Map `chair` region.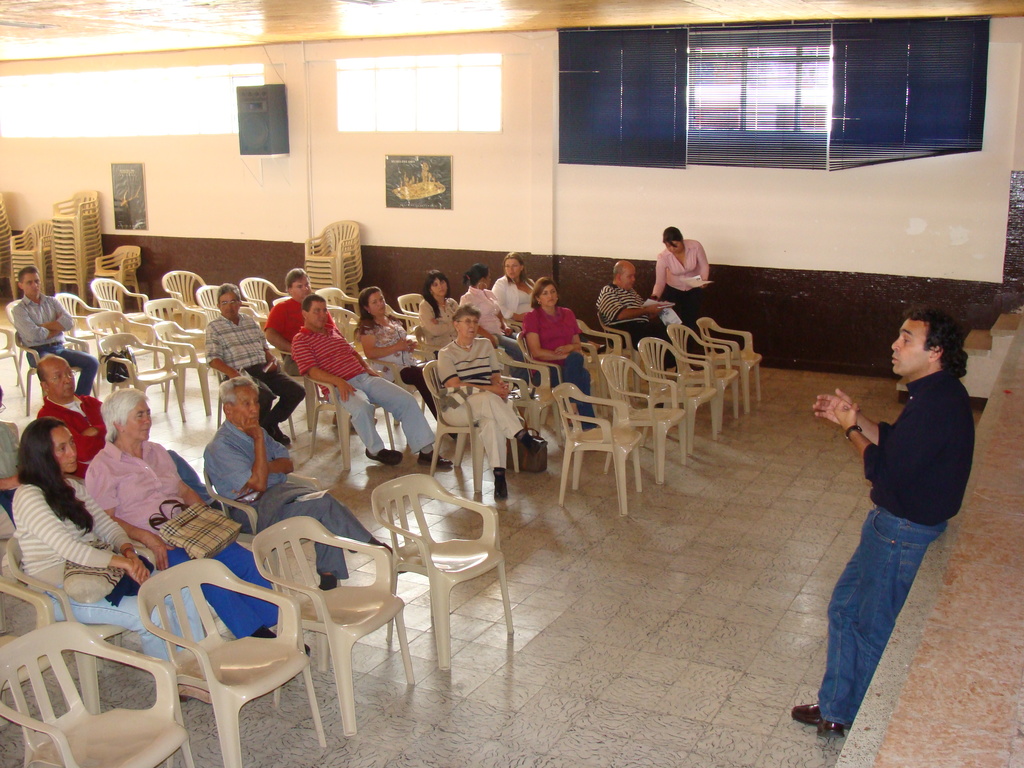
Mapped to pyautogui.locateOnScreen(420, 361, 524, 495).
